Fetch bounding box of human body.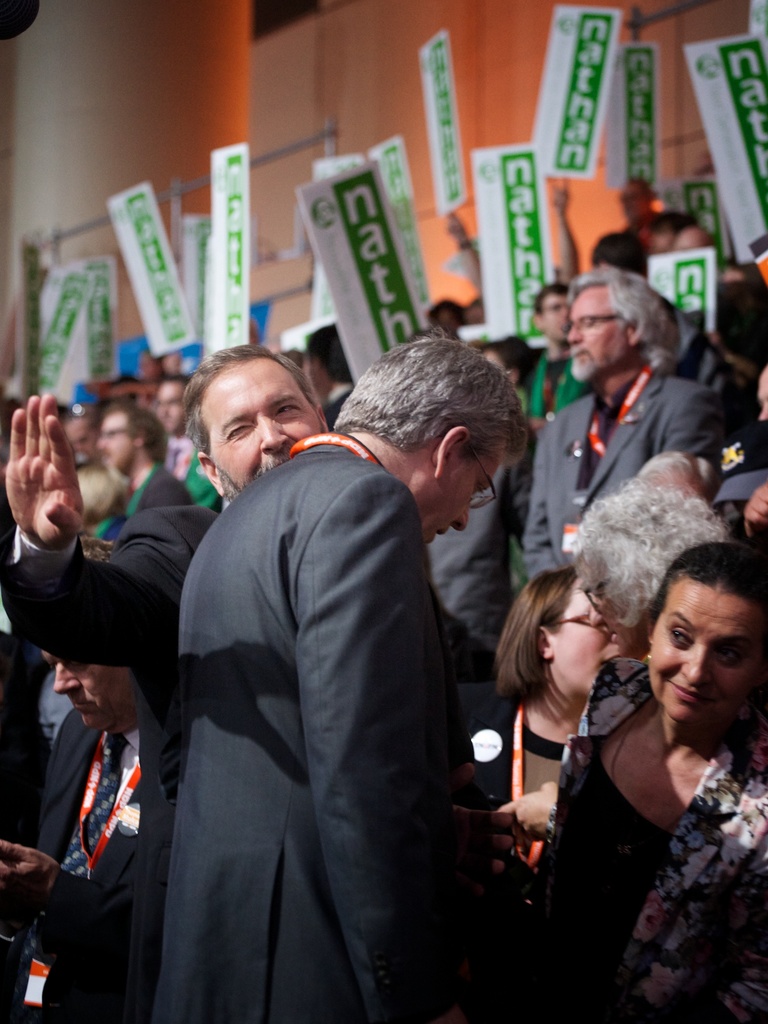
Bbox: BBox(1, 393, 237, 1023).
